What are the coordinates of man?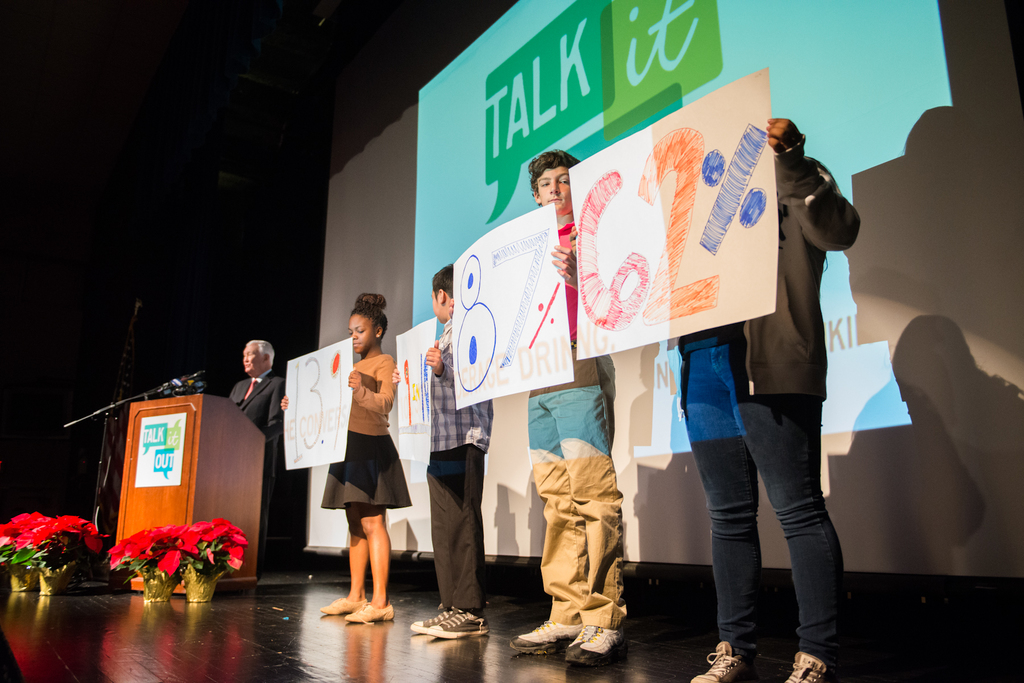
x1=570 y1=121 x2=859 y2=682.
